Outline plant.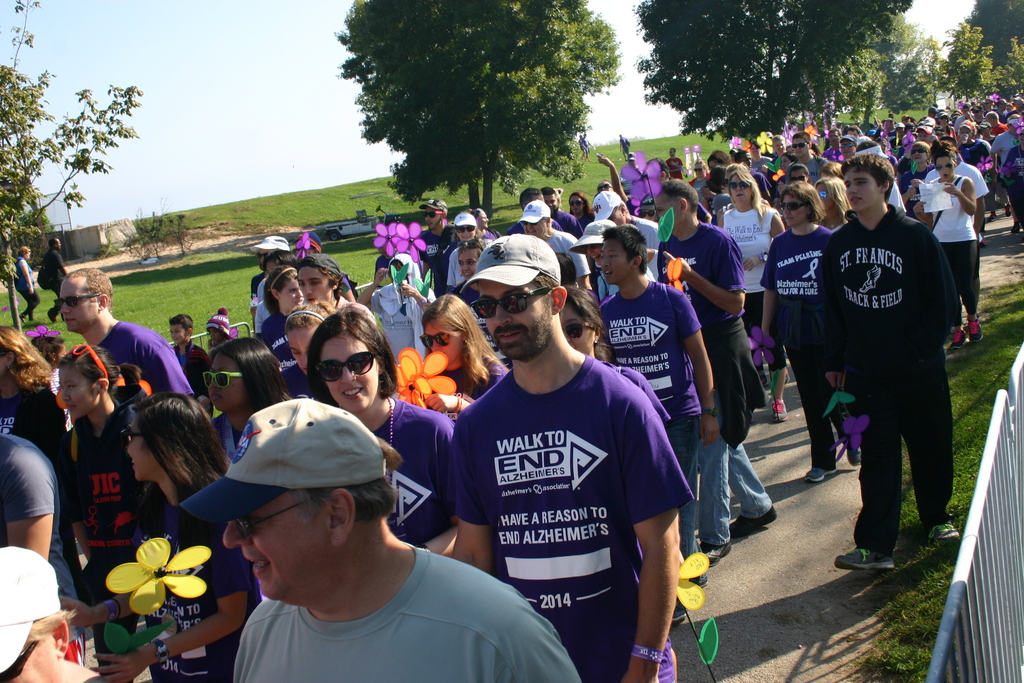
Outline: [116, 206, 191, 261].
